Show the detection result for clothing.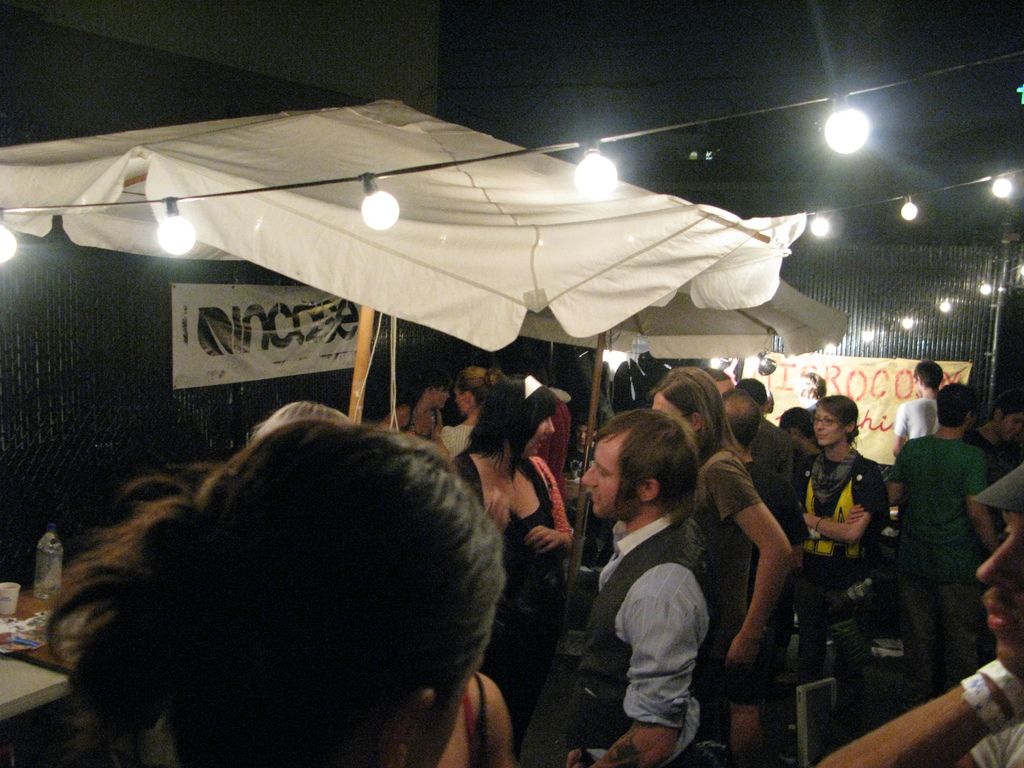
box=[399, 400, 444, 446].
